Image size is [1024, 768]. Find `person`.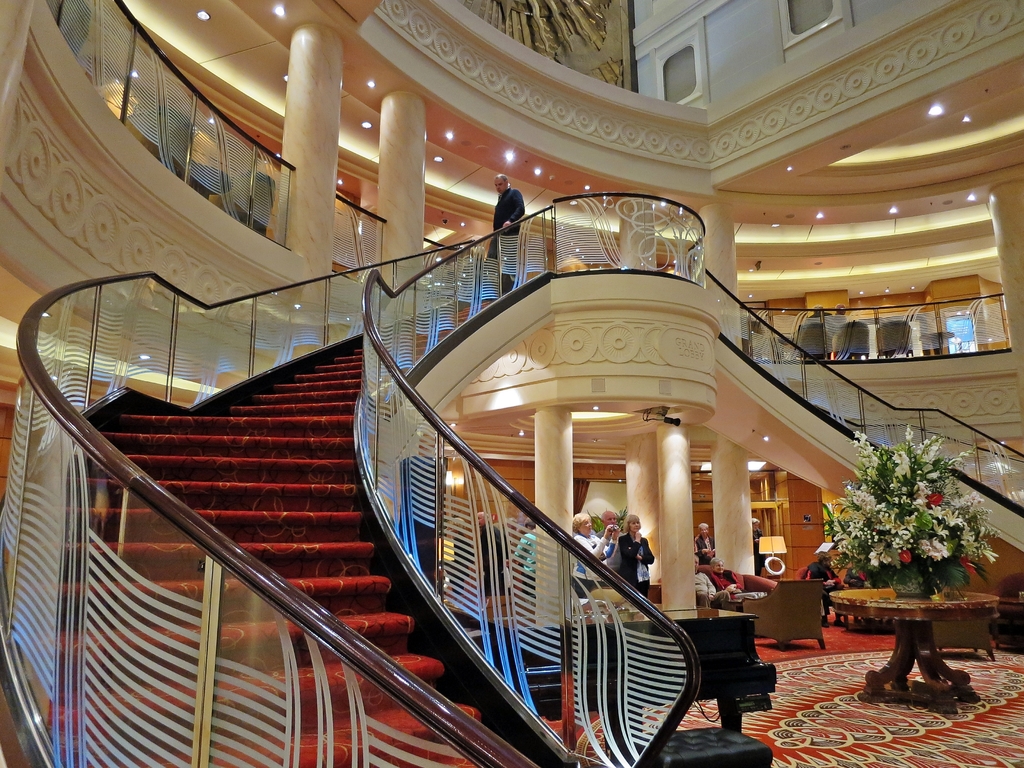
Rect(832, 299, 845, 320).
